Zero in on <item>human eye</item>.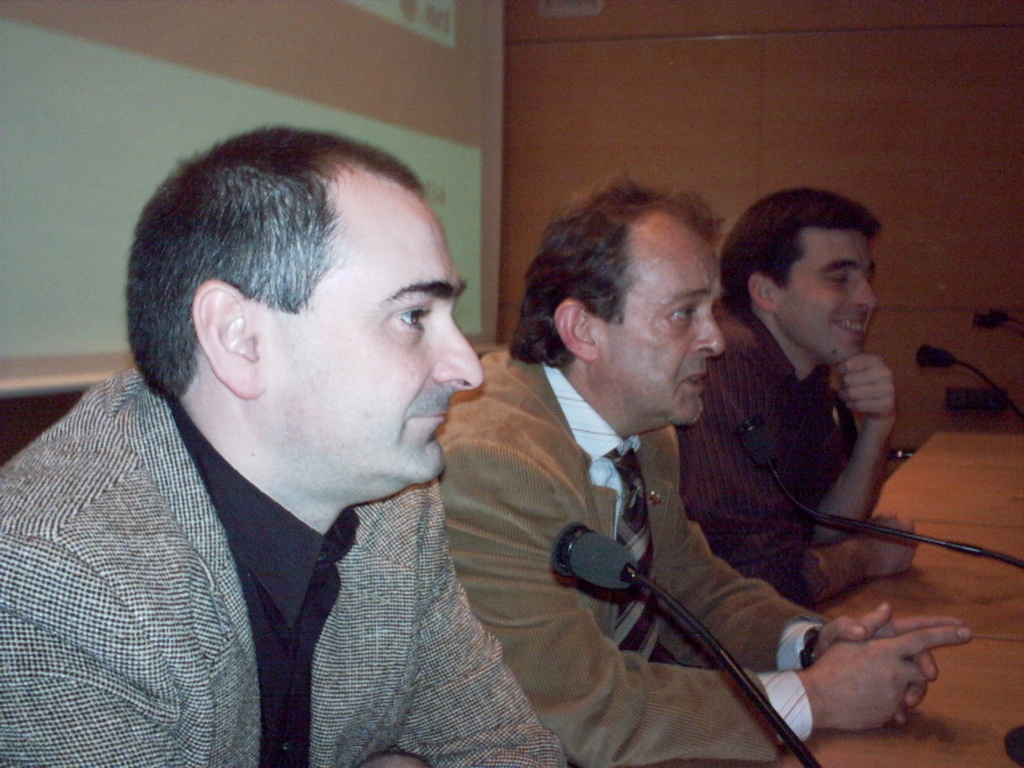
Zeroed in: 394 298 433 337.
